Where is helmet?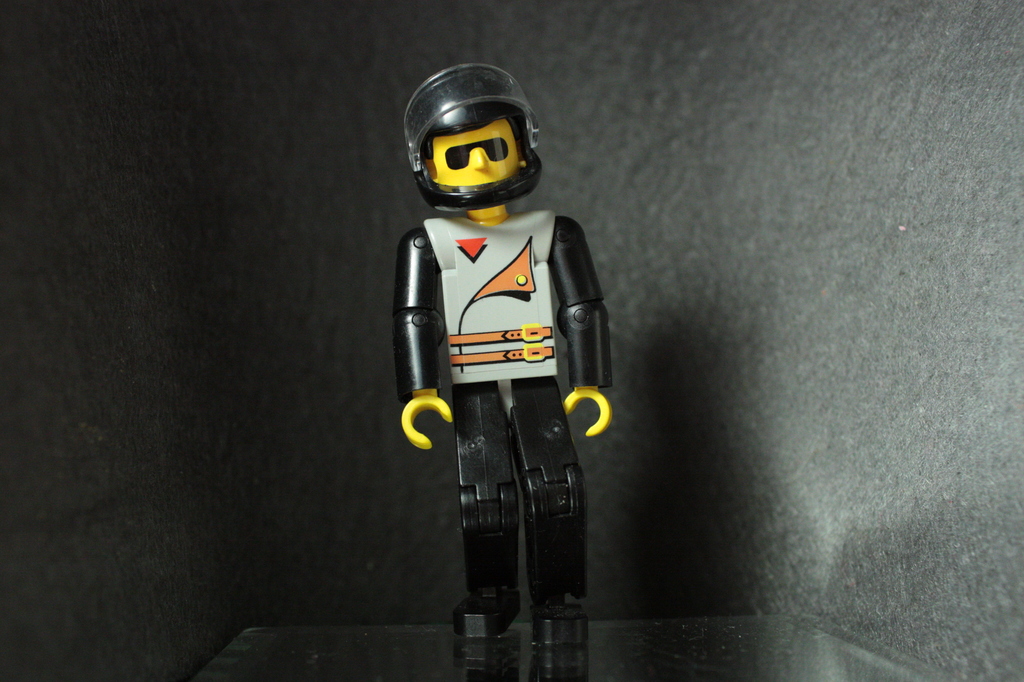
(x1=402, y1=77, x2=544, y2=220).
